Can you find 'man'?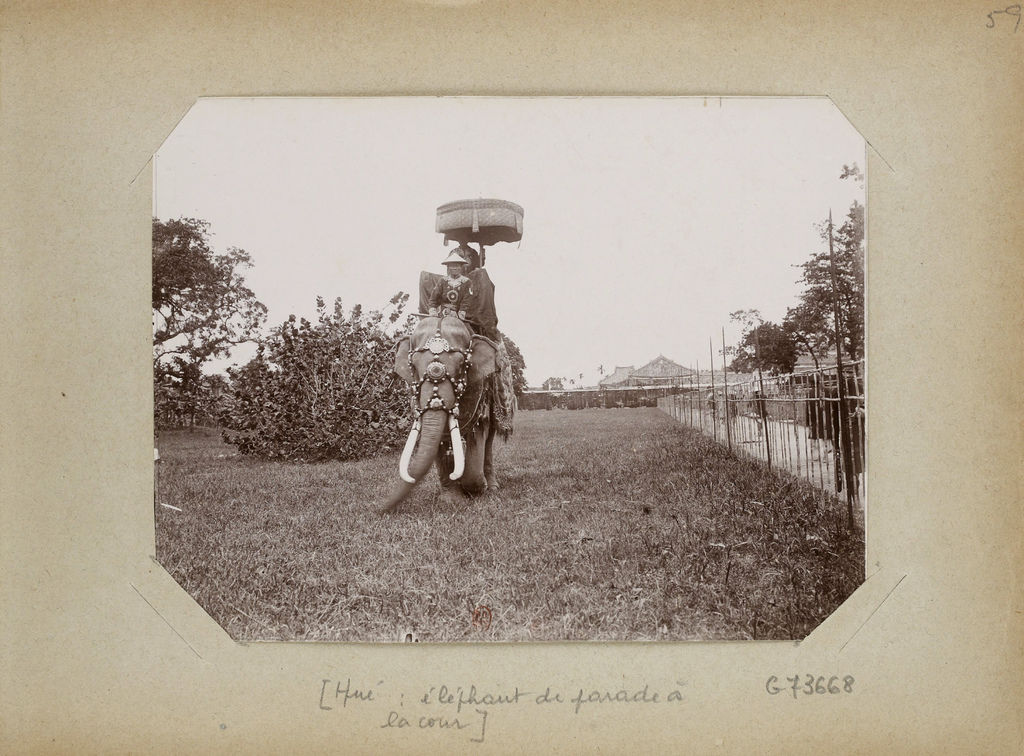
Yes, bounding box: (455,229,485,263).
